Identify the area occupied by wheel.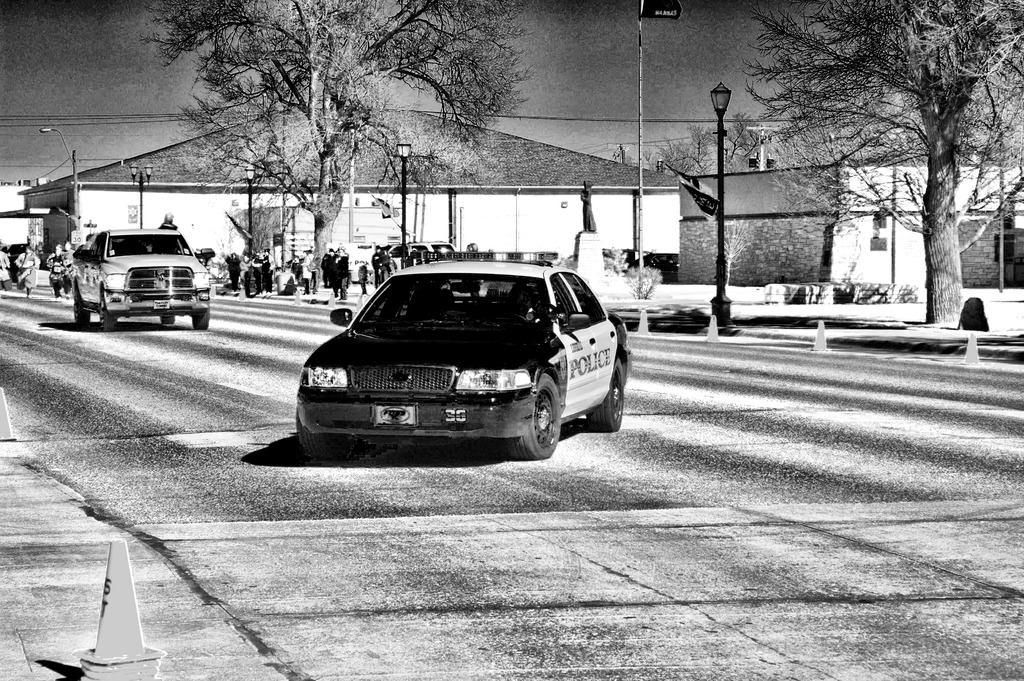
Area: [x1=163, y1=311, x2=175, y2=327].
